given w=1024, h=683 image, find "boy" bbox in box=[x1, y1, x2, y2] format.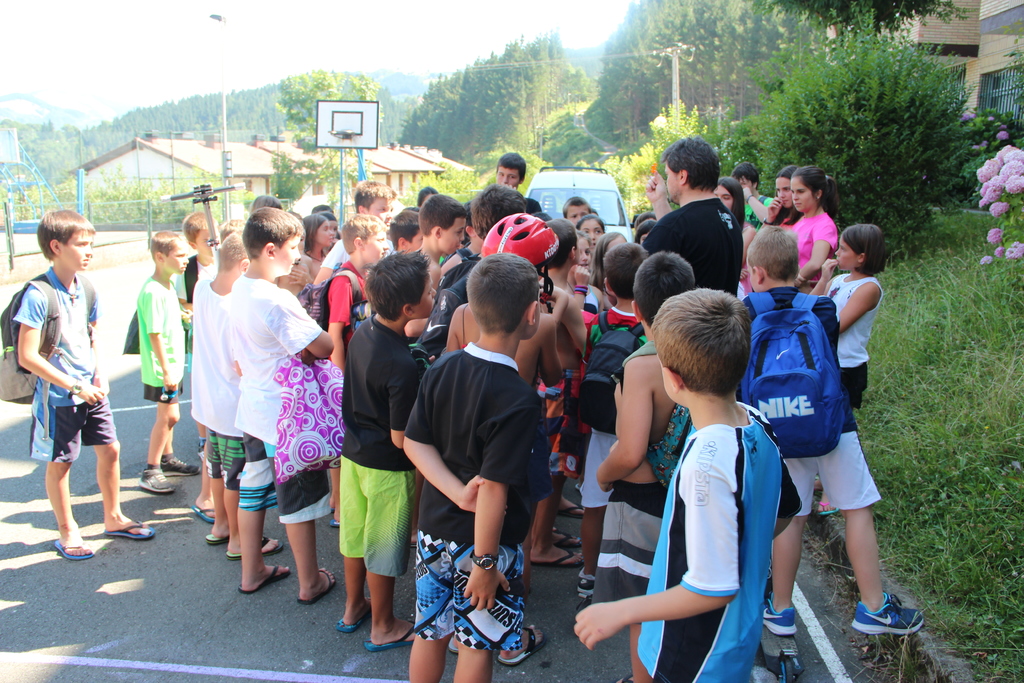
box=[8, 208, 149, 554].
